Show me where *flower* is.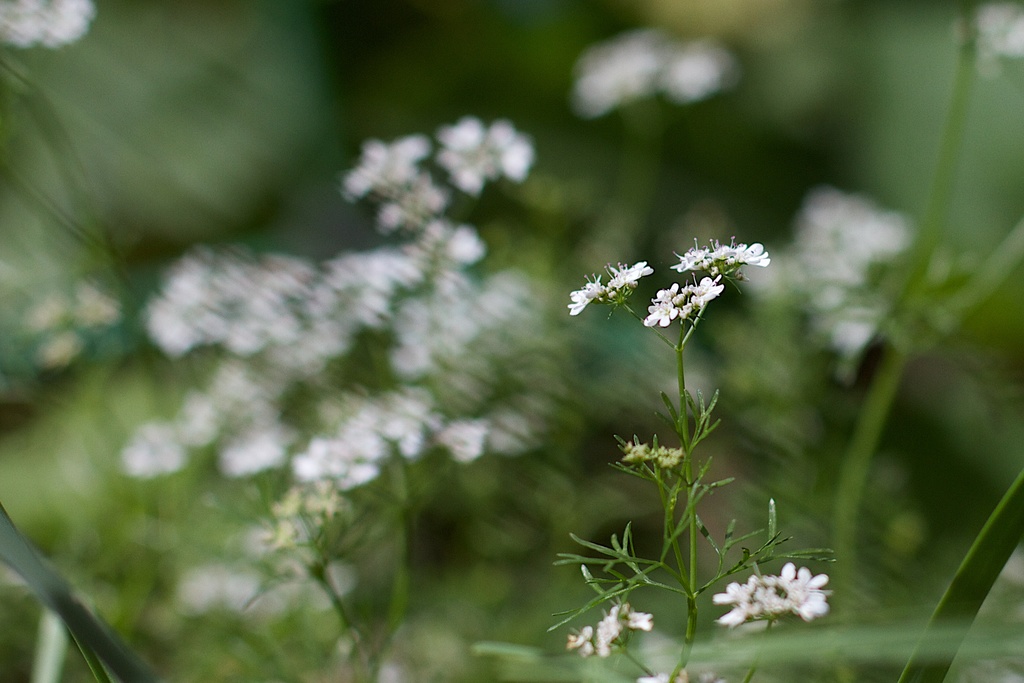
*flower* is at [x1=637, y1=672, x2=668, y2=682].
